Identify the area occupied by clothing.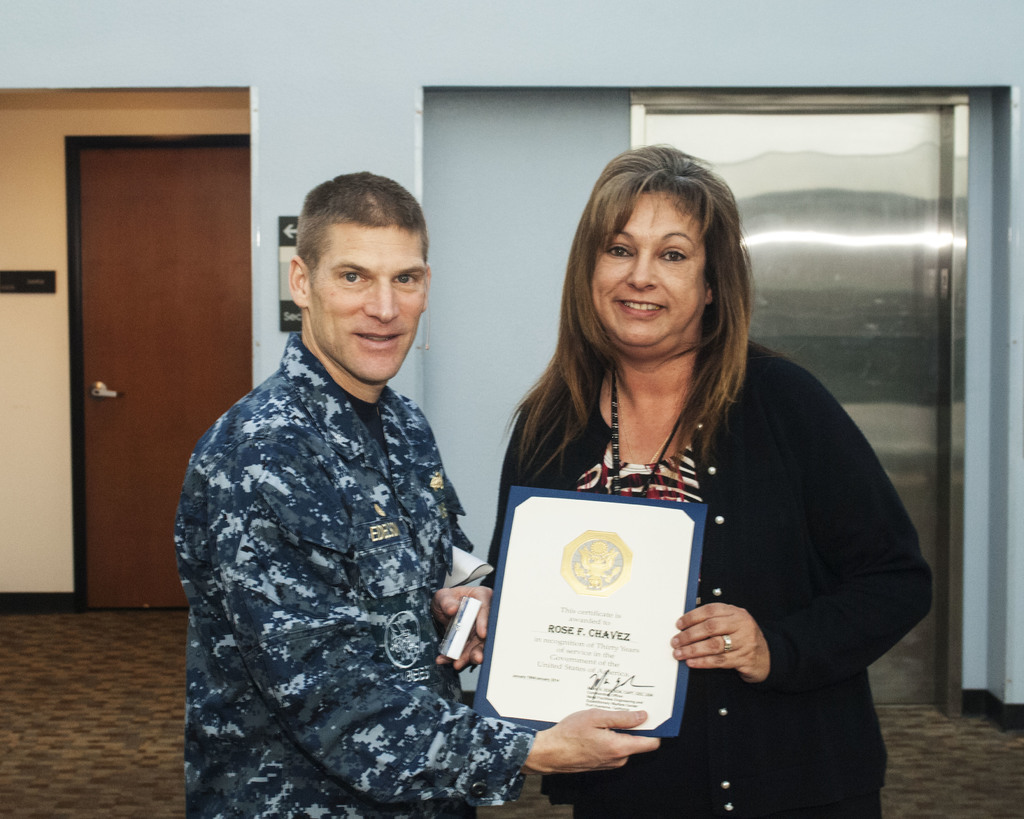
Area: BBox(161, 256, 516, 816).
